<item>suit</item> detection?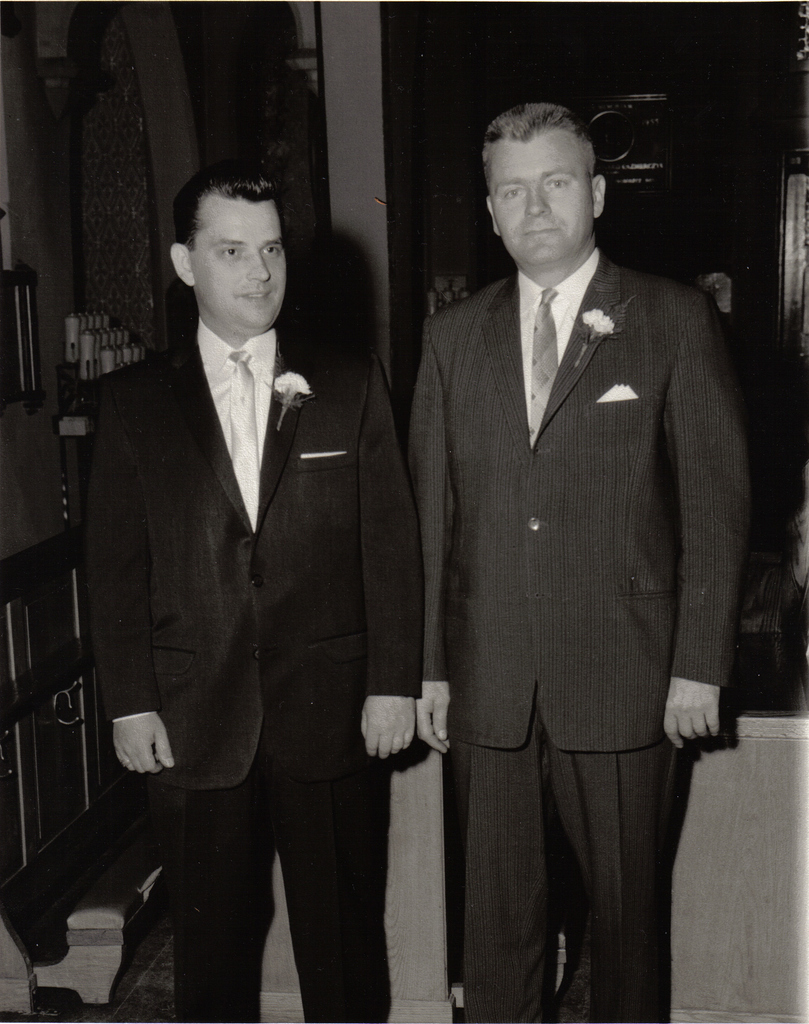
x1=81, y1=330, x2=429, y2=1023
